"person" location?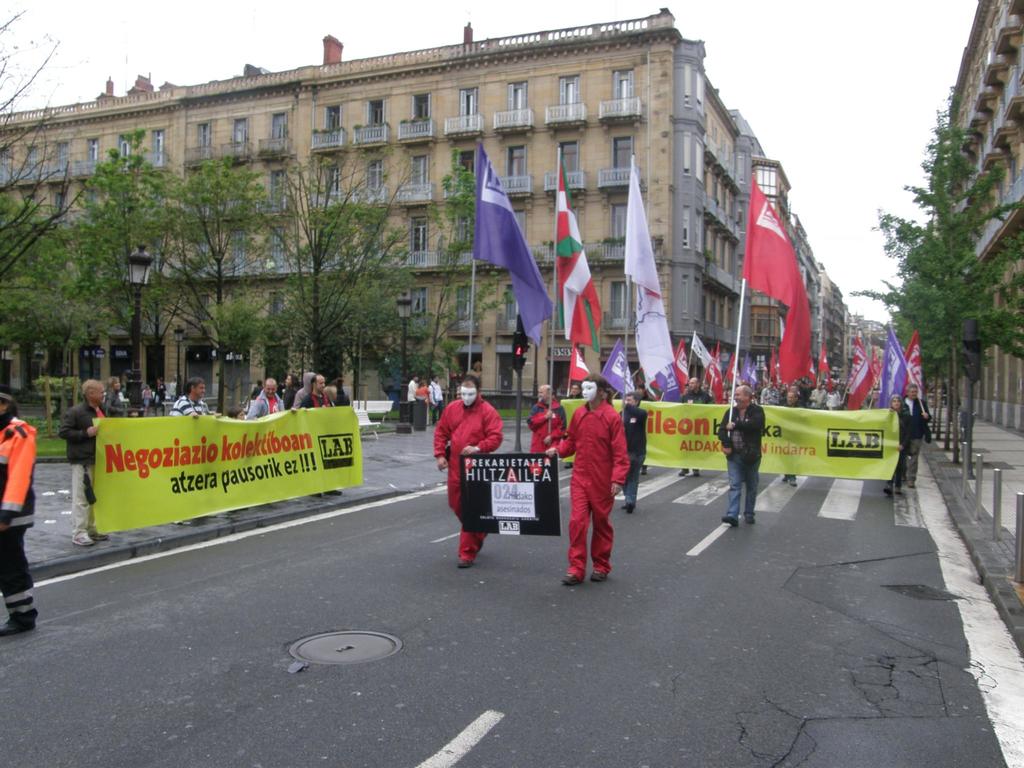
select_region(104, 374, 136, 419)
